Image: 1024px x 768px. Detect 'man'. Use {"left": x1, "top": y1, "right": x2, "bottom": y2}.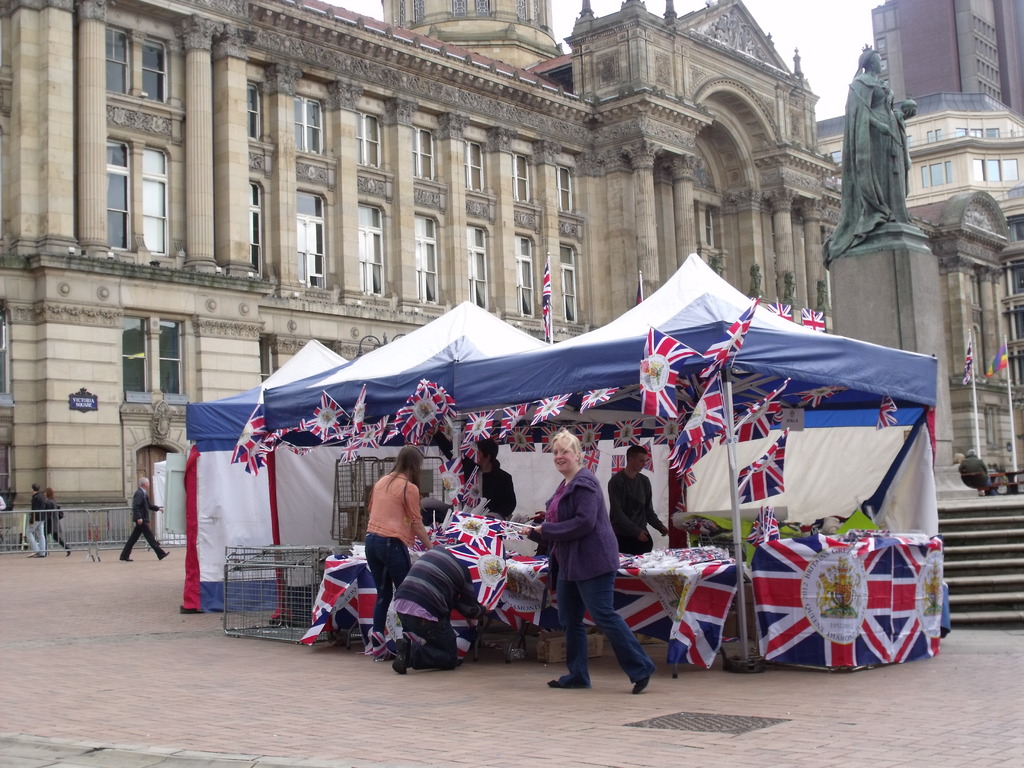
{"left": 24, "top": 481, "right": 51, "bottom": 557}.
